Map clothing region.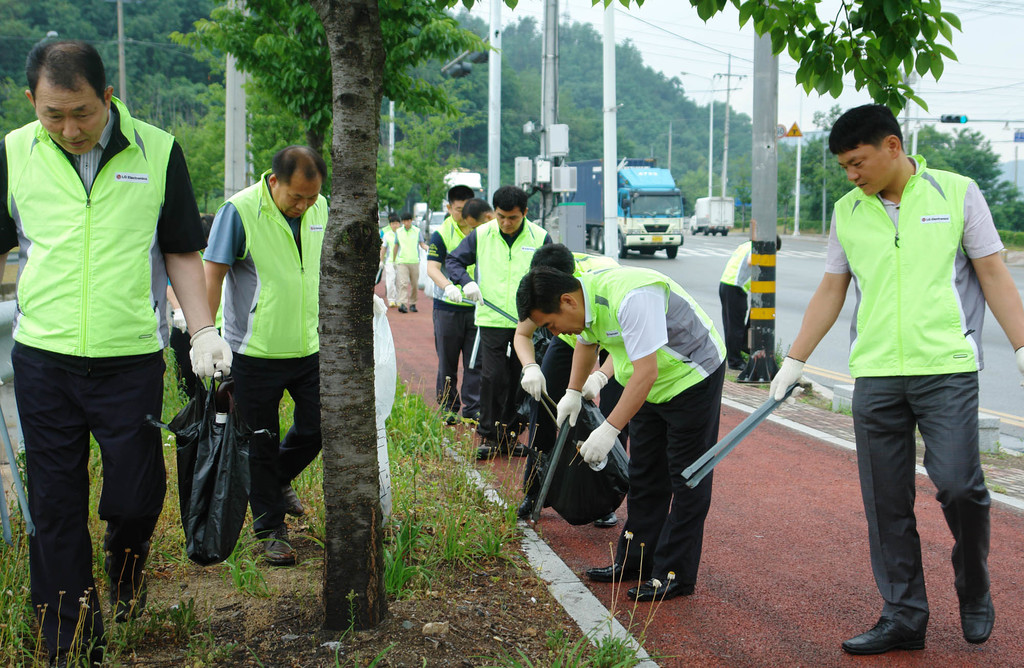
Mapped to (x1=204, y1=170, x2=331, y2=361).
